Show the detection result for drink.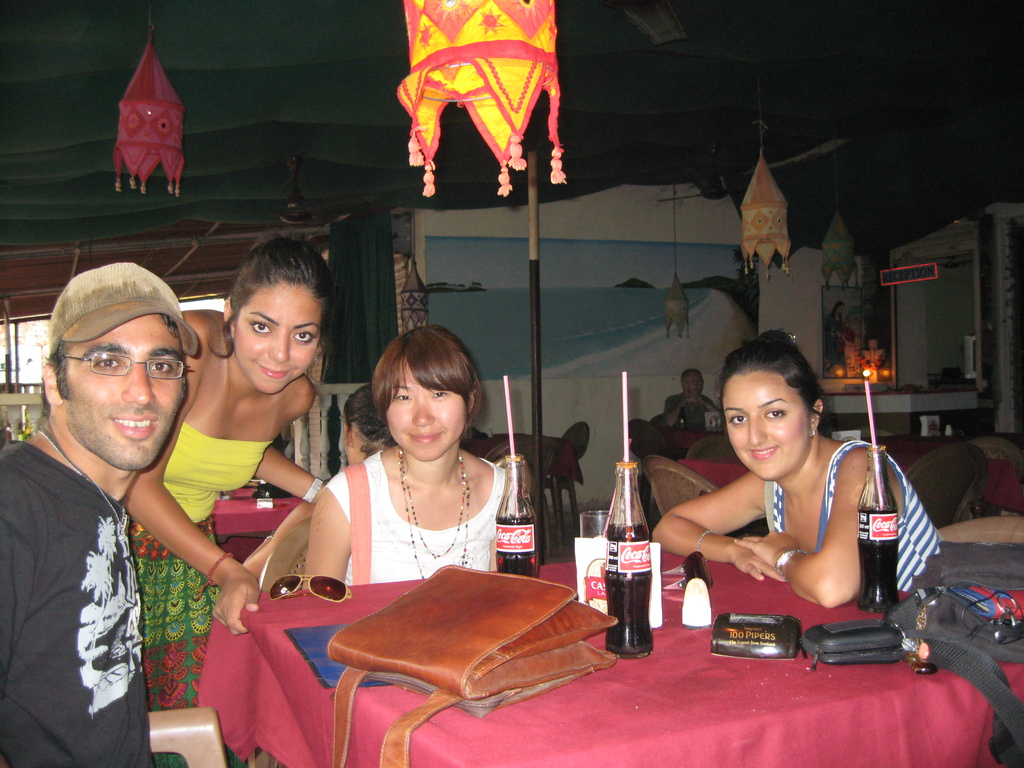
BBox(494, 456, 538, 576).
